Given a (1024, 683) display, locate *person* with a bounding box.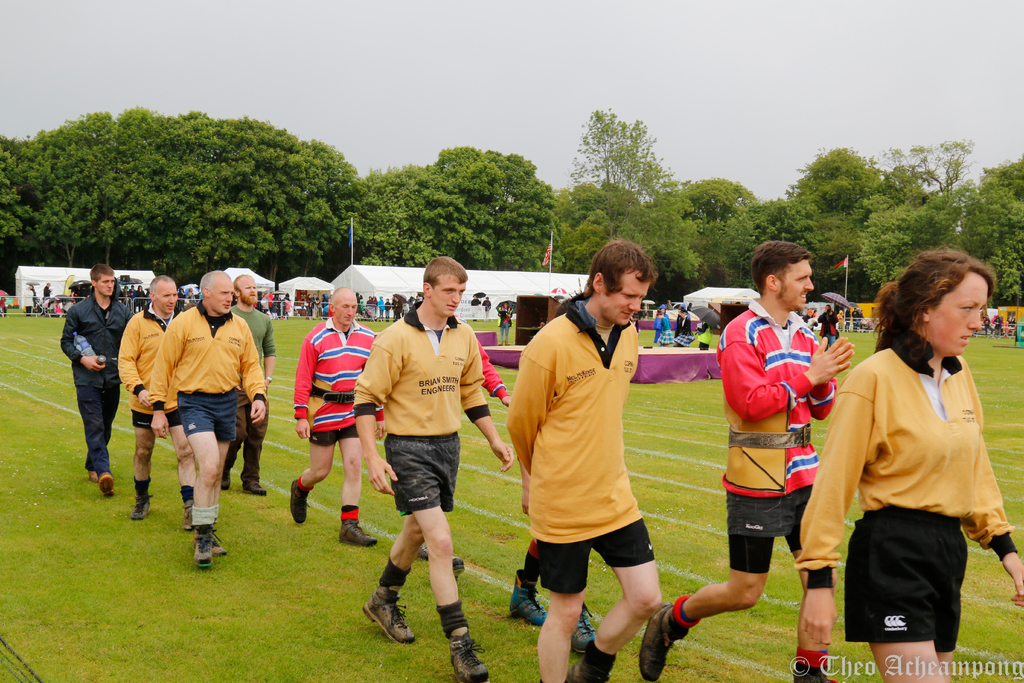
Located: region(855, 307, 868, 334).
